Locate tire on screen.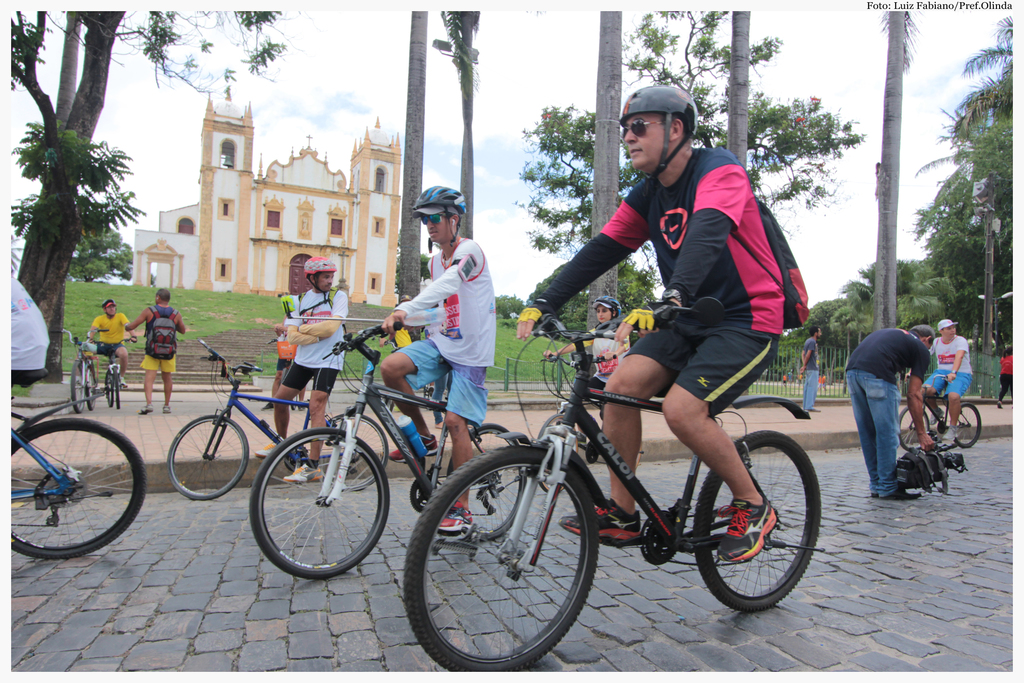
On screen at crop(320, 411, 388, 491).
